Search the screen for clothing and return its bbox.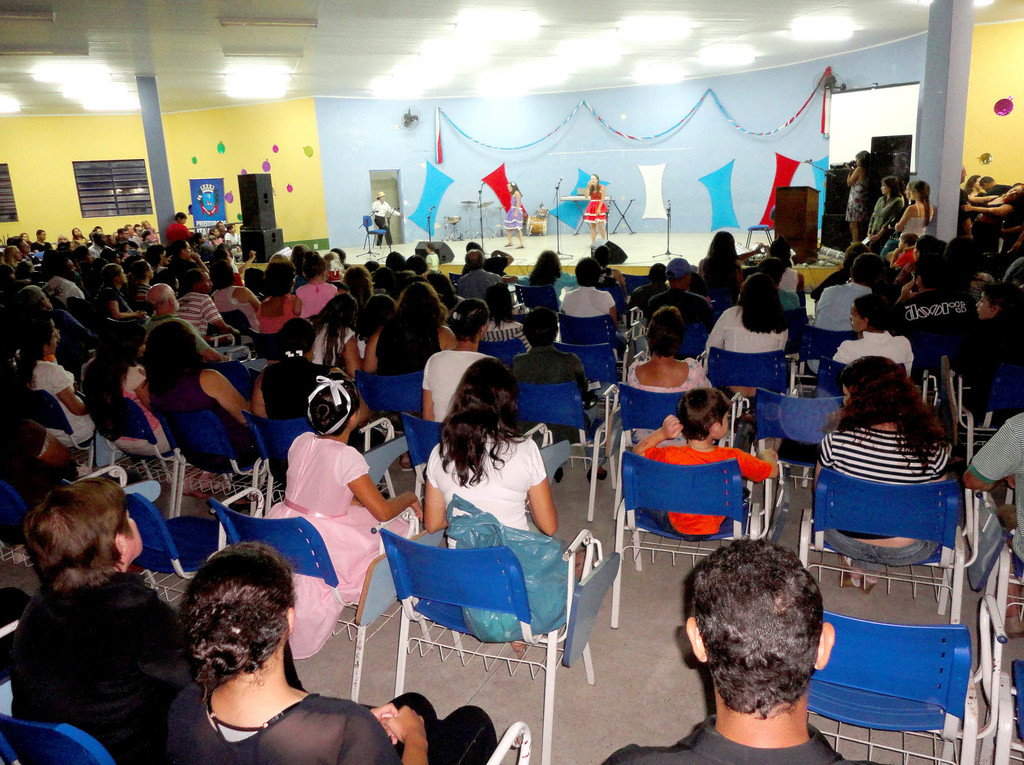
Found: detection(209, 280, 253, 336).
